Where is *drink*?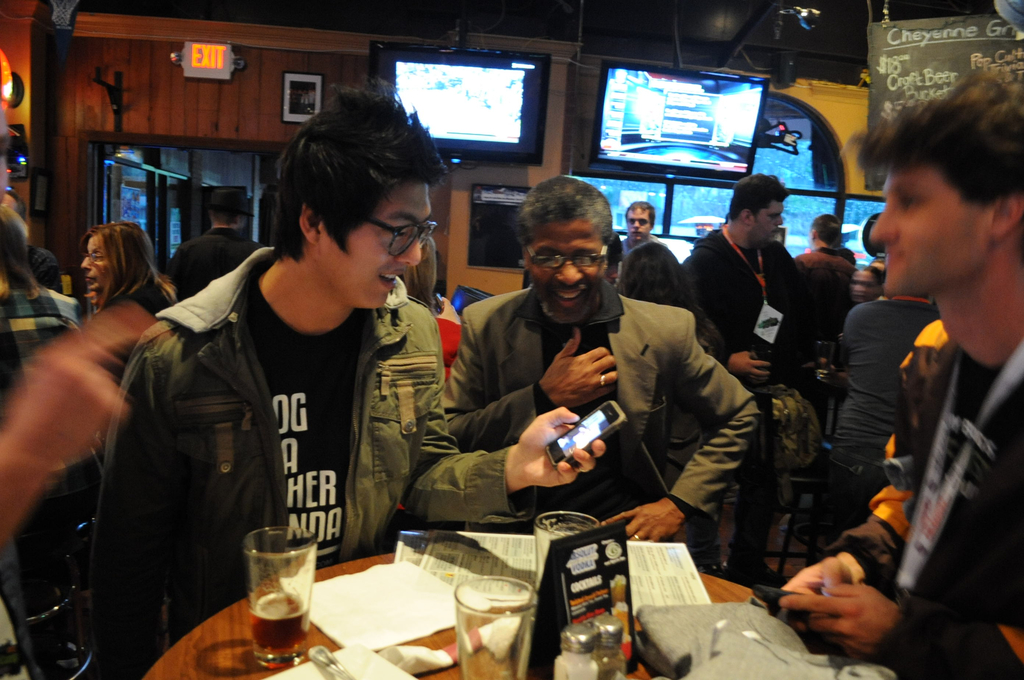
select_region(246, 591, 312, 654).
